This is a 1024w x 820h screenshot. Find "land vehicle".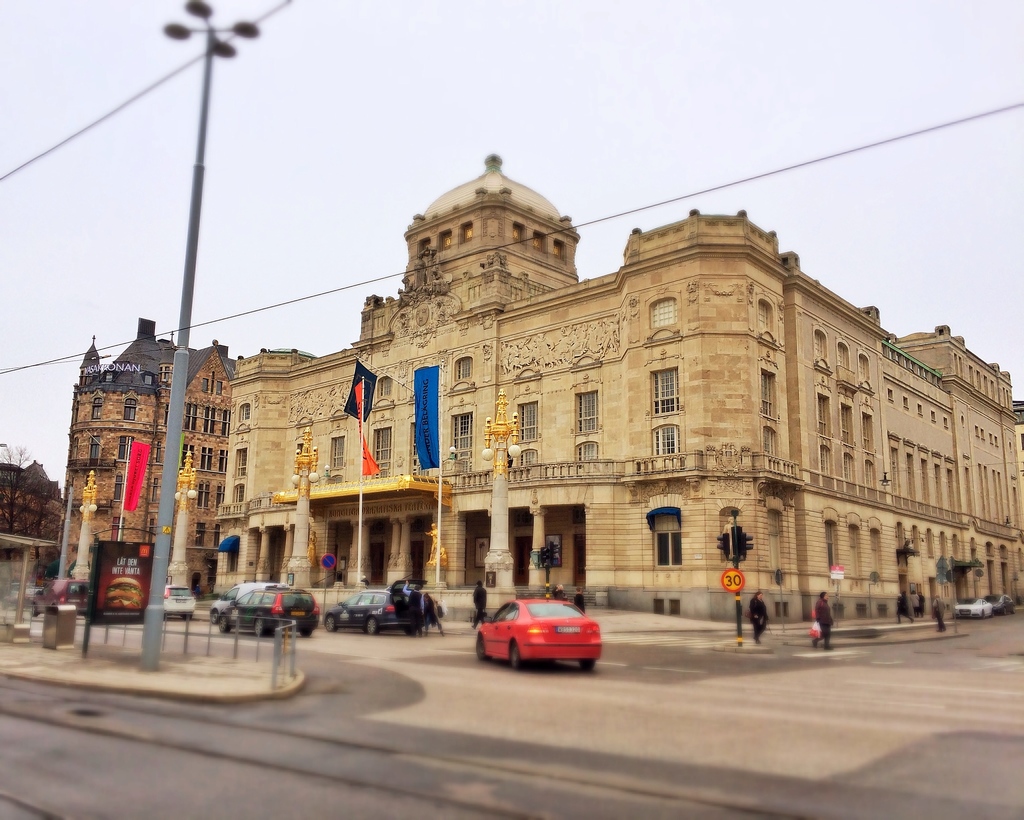
Bounding box: [219, 589, 321, 631].
